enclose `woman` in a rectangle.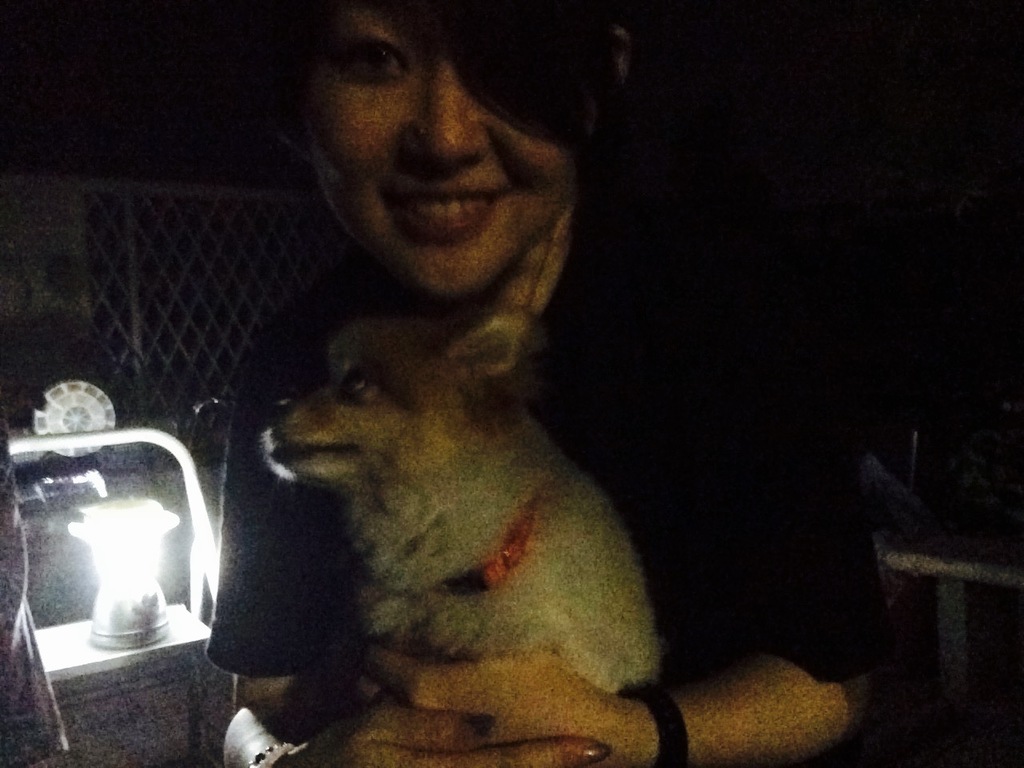
{"x1": 170, "y1": 0, "x2": 692, "y2": 738}.
